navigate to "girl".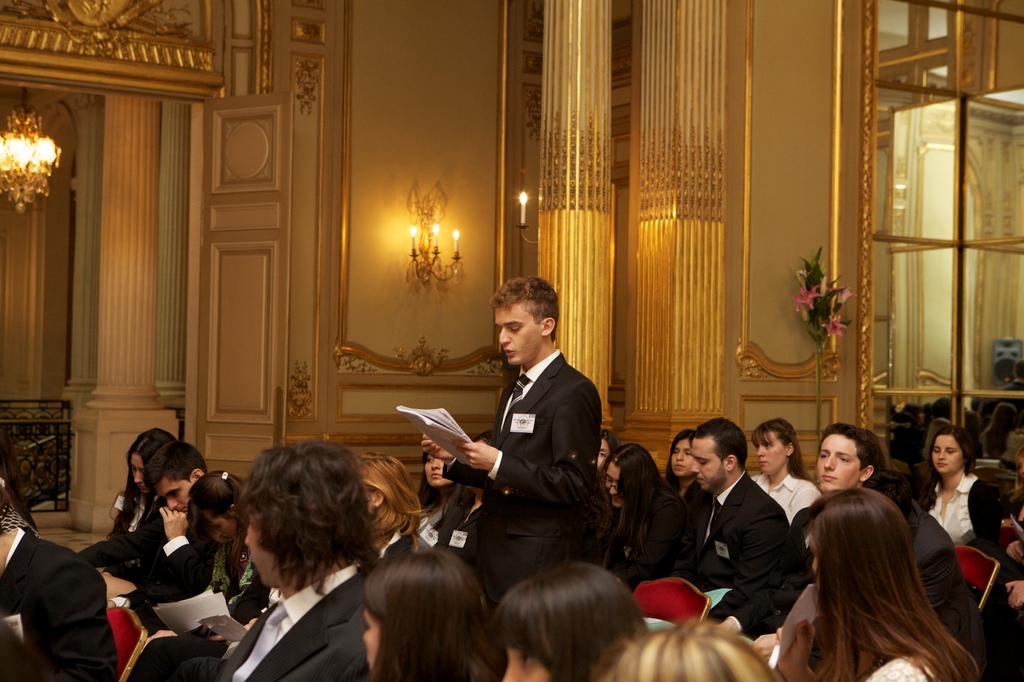
Navigation target: x1=669 y1=430 x2=714 y2=521.
